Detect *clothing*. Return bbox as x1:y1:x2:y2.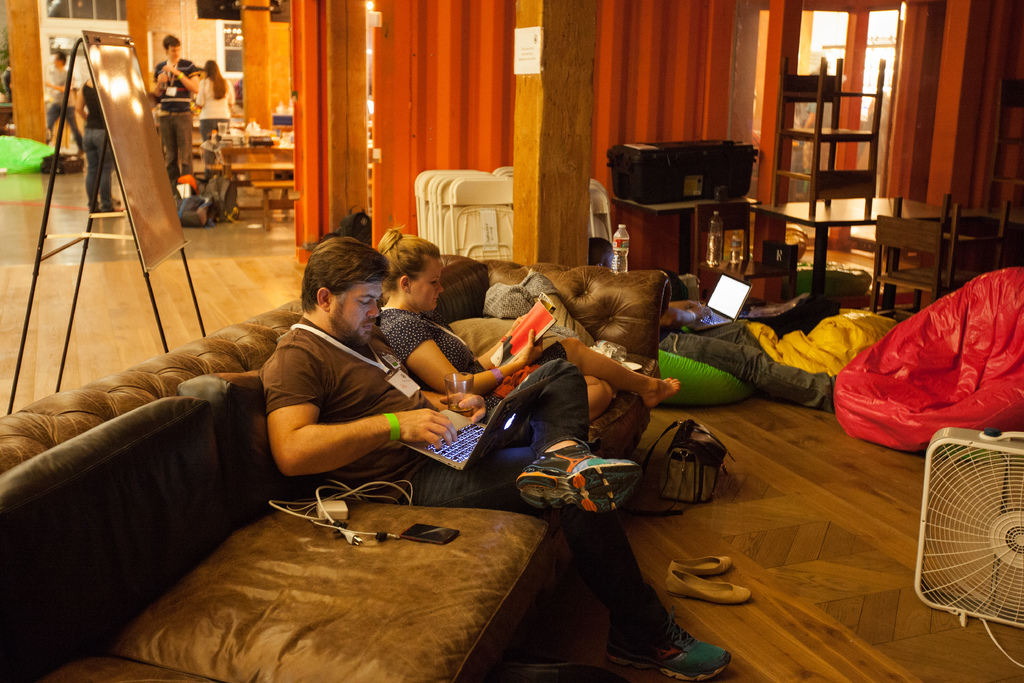
259:309:670:641.
